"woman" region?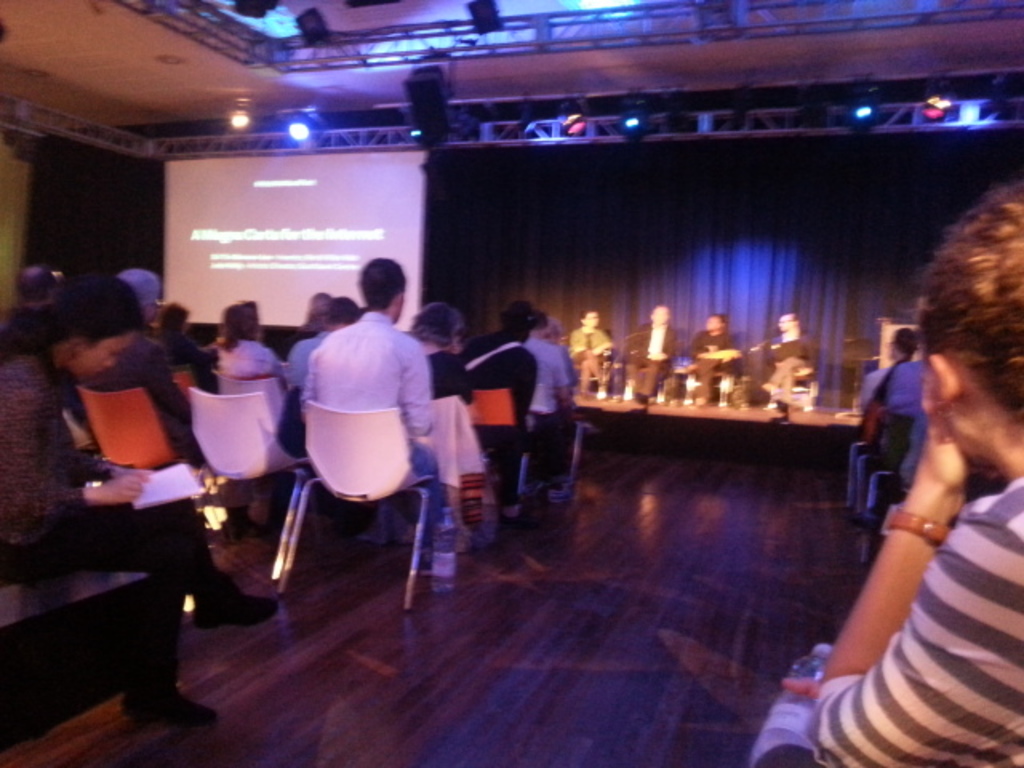
x1=768 y1=208 x2=1019 y2=747
